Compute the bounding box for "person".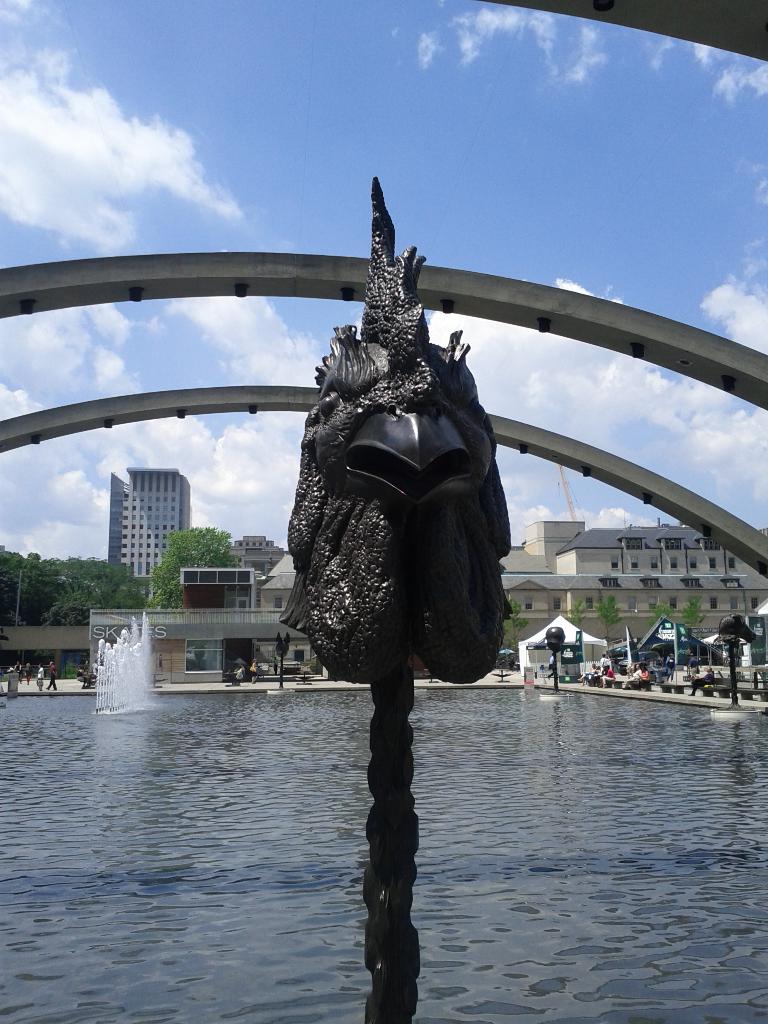
<region>686, 653, 696, 683</region>.
